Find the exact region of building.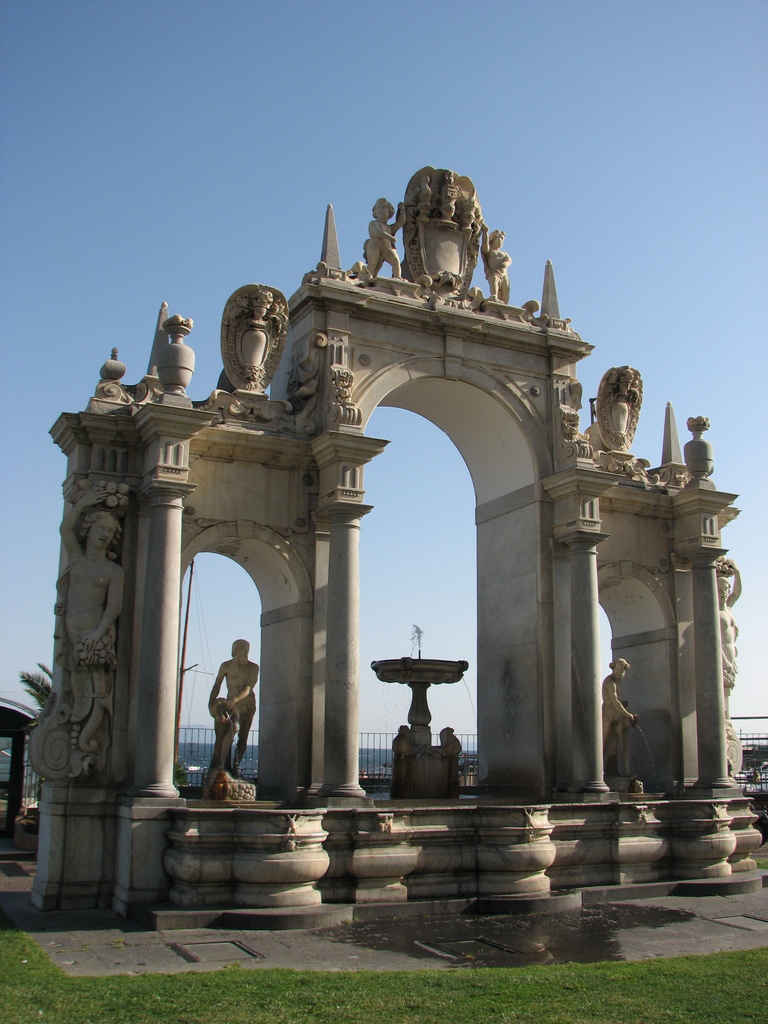
Exact region: bbox=[38, 145, 751, 963].
